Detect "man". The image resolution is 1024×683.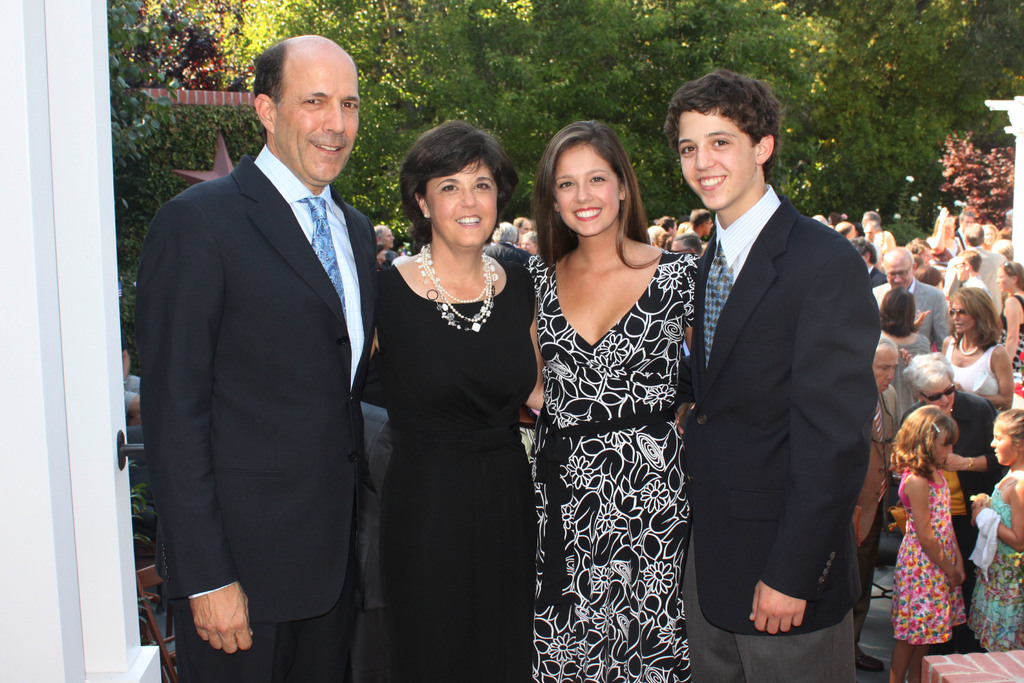
locate(872, 245, 950, 352).
